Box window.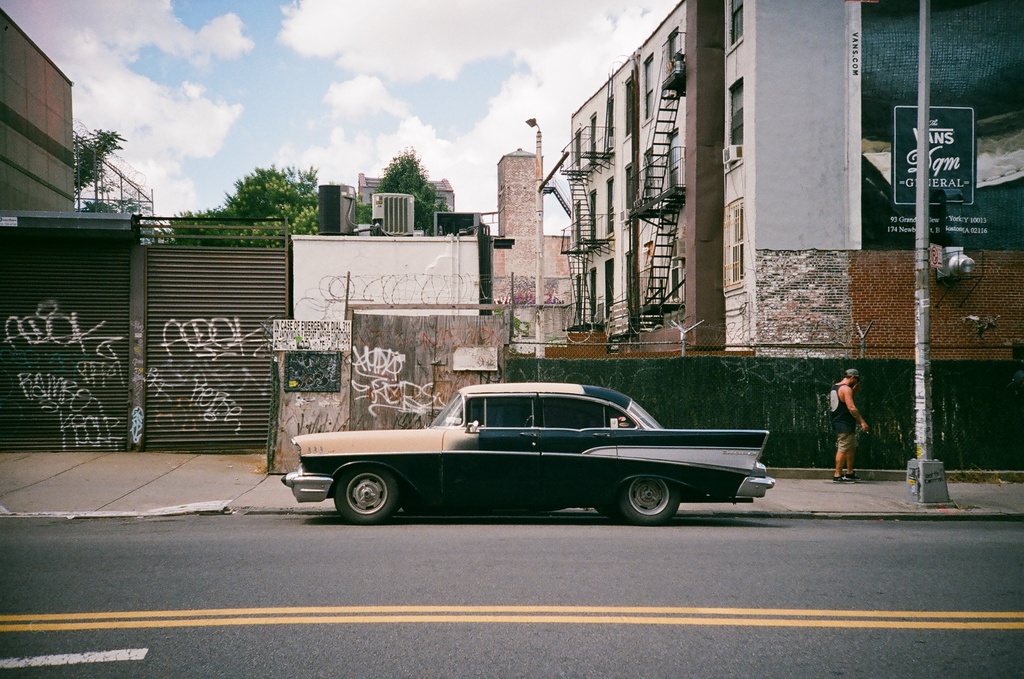
[663, 28, 682, 76].
